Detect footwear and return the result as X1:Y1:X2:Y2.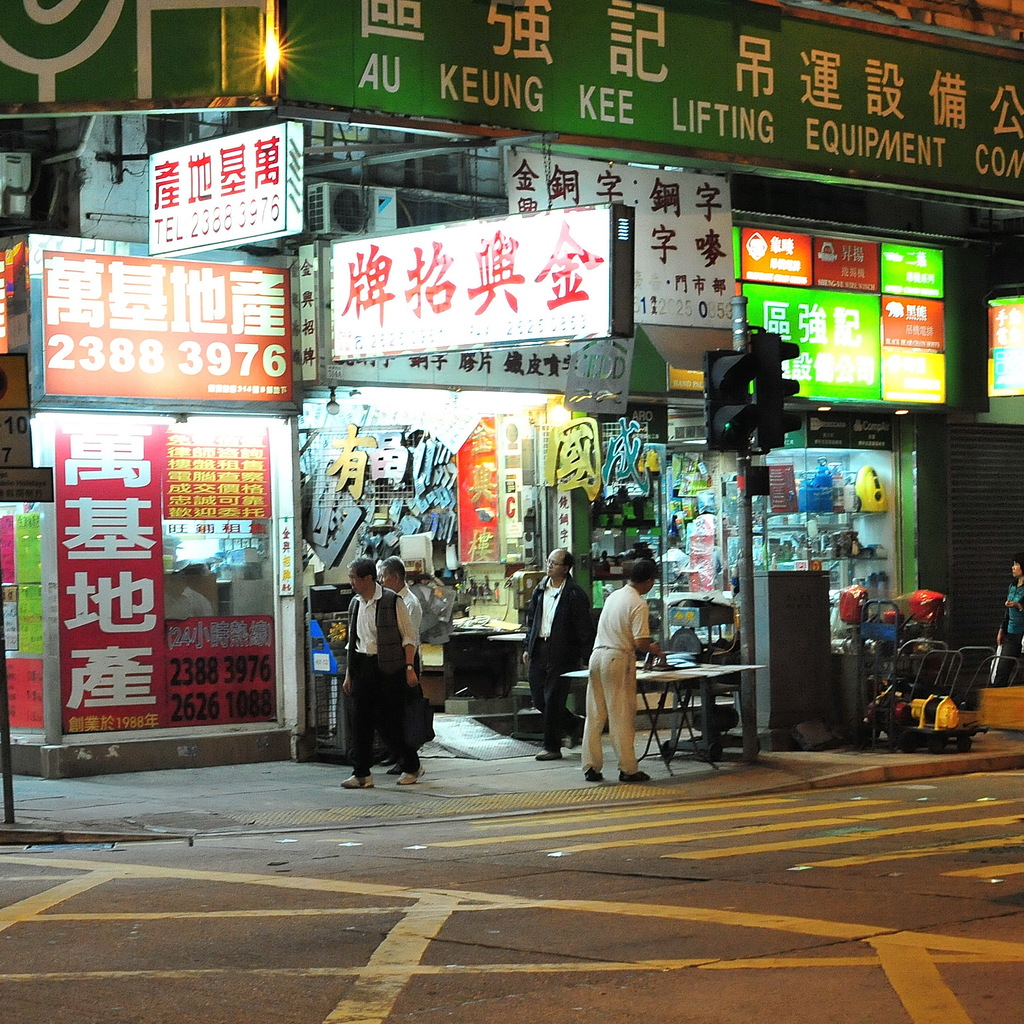
585:774:606:783.
